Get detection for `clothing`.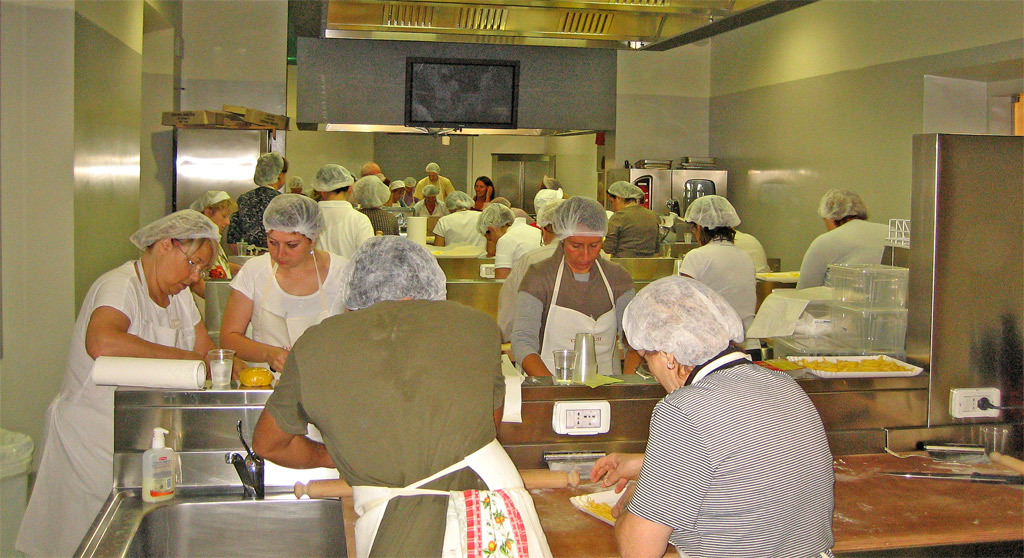
Detection: (x1=534, y1=187, x2=569, y2=226).
